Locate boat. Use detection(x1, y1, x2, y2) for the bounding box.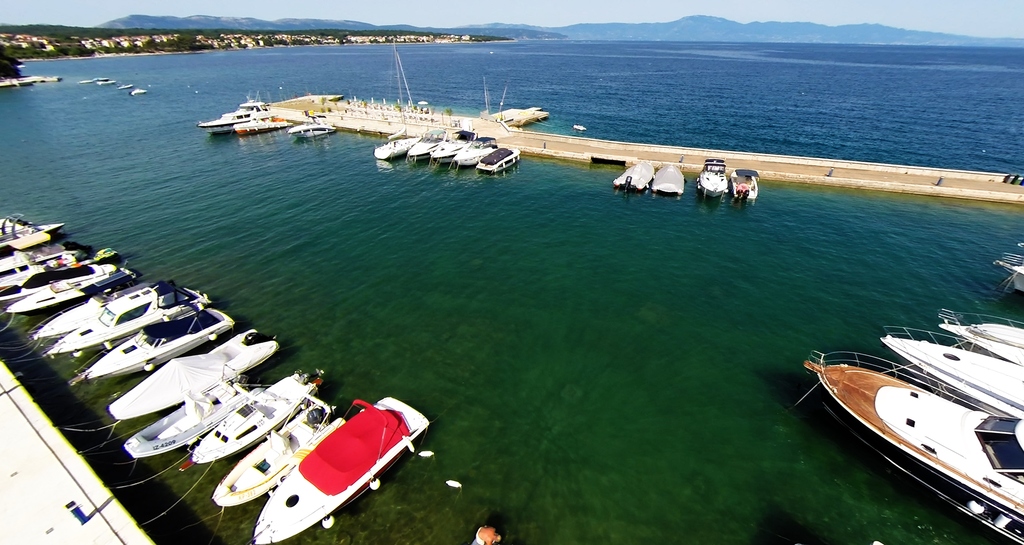
detection(121, 378, 252, 465).
